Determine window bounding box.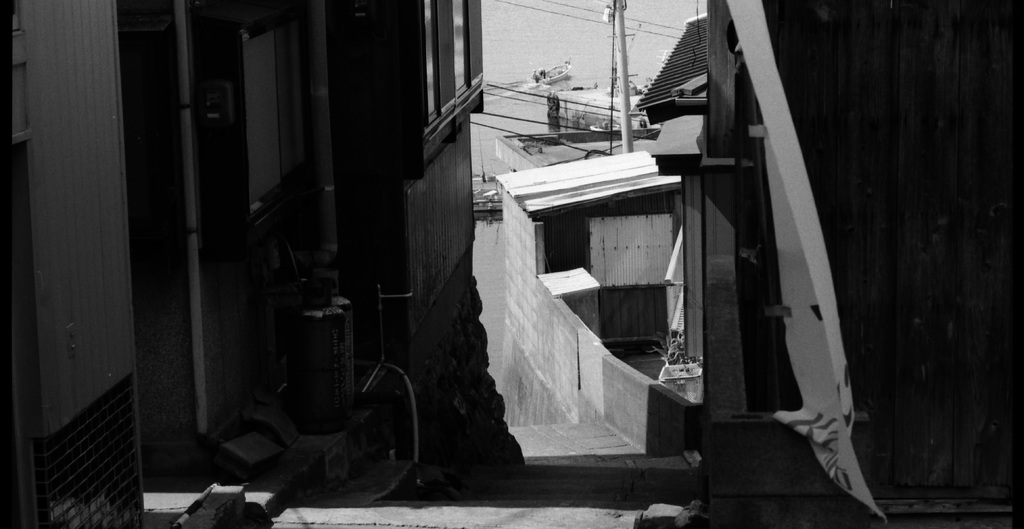
Determined: bbox=(452, 1, 470, 97).
